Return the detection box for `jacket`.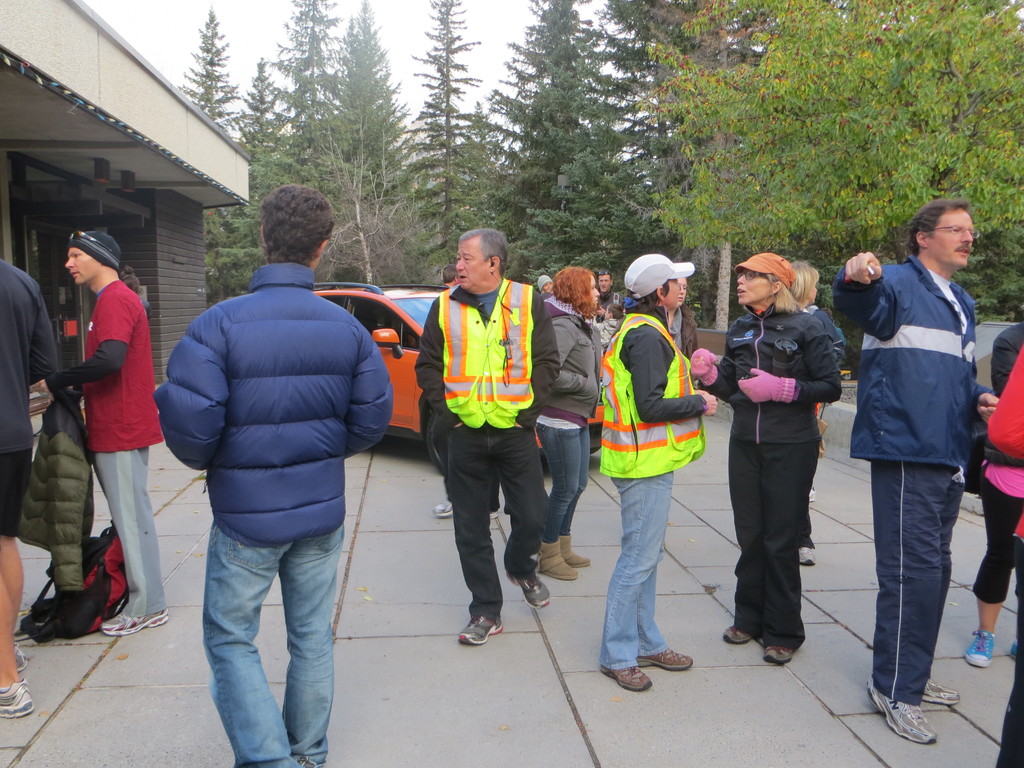
box(598, 319, 708, 483).
